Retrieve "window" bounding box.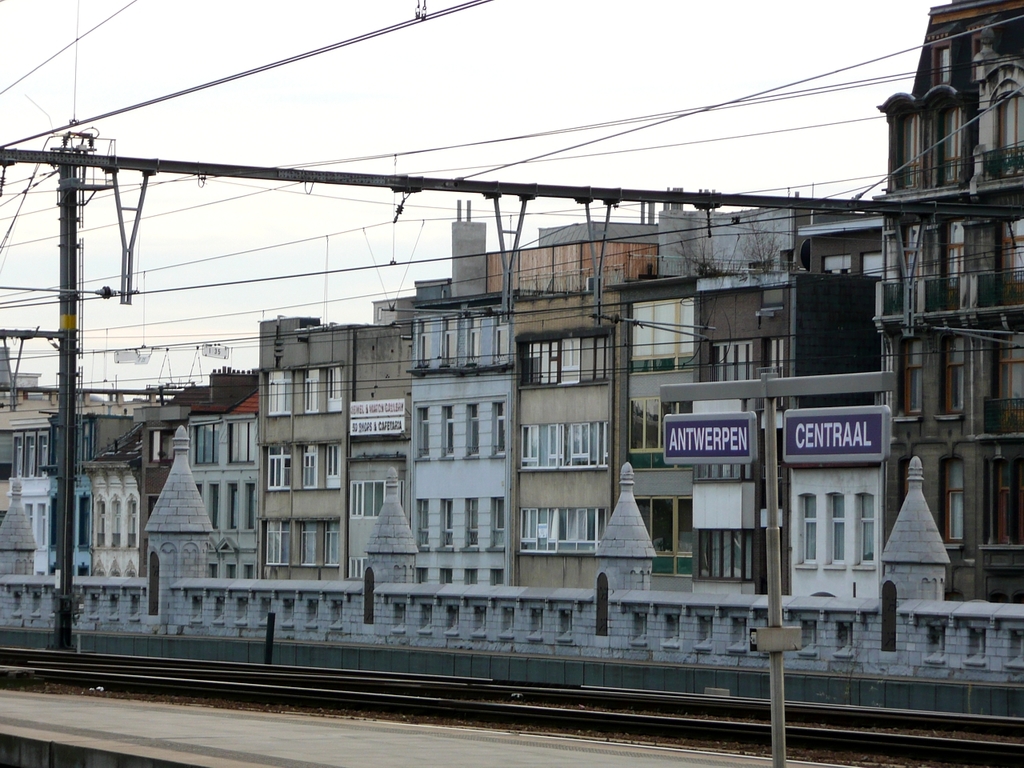
Bounding box: <box>862,246,887,283</box>.
